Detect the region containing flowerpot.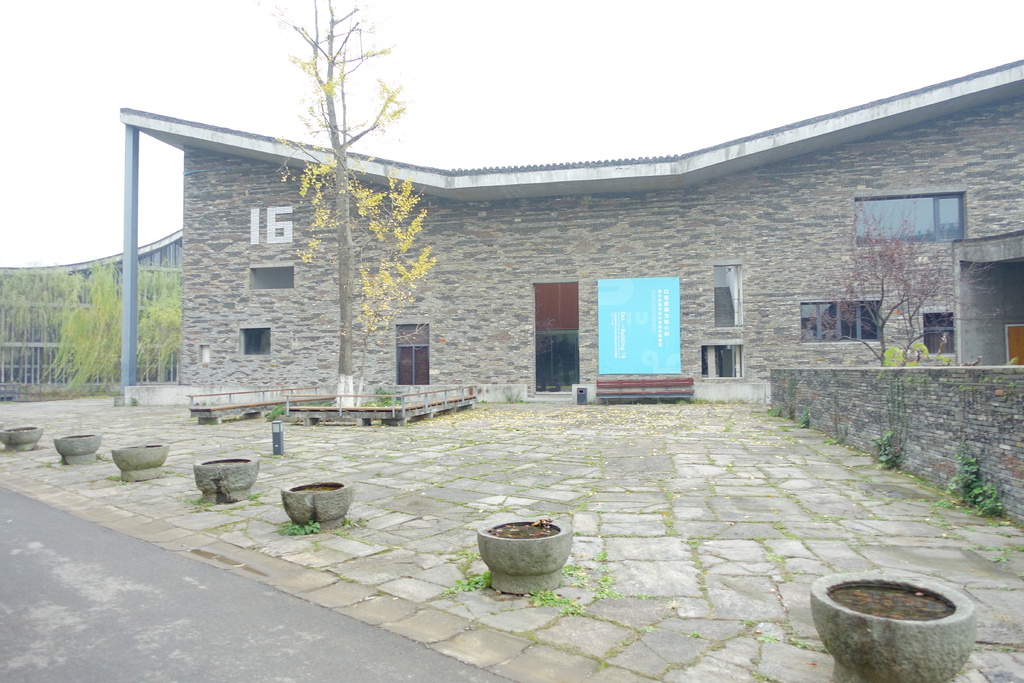
x1=115, y1=438, x2=168, y2=487.
